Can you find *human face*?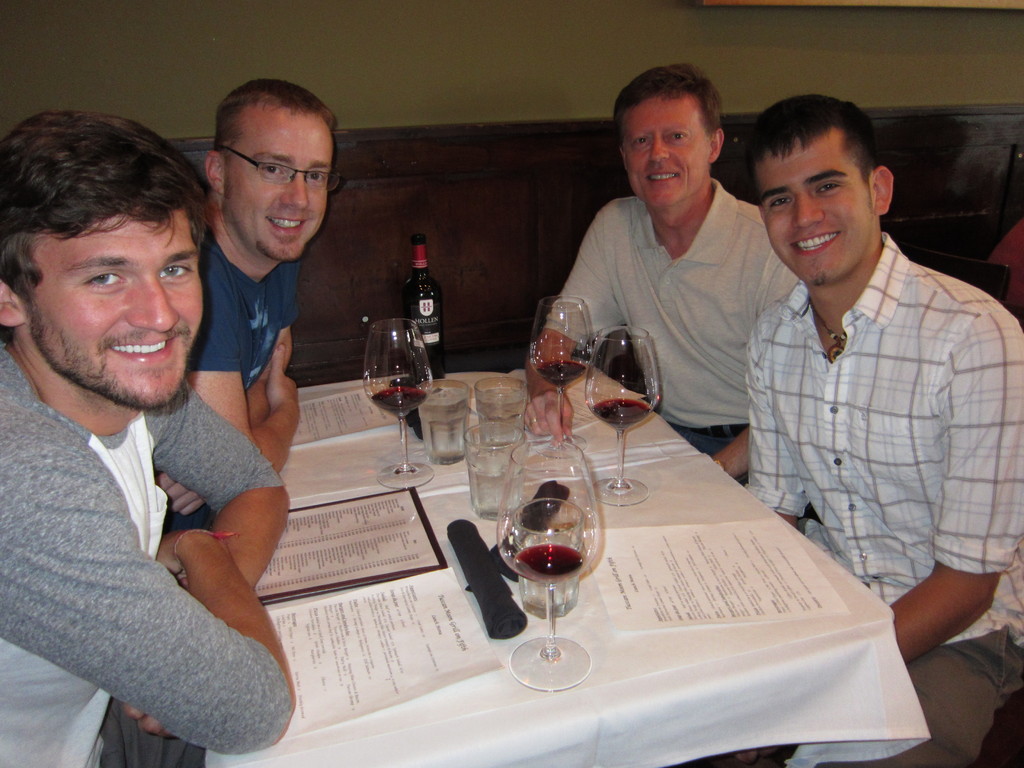
Yes, bounding box: x1=759 y1=135 x2=878 y2=281.
